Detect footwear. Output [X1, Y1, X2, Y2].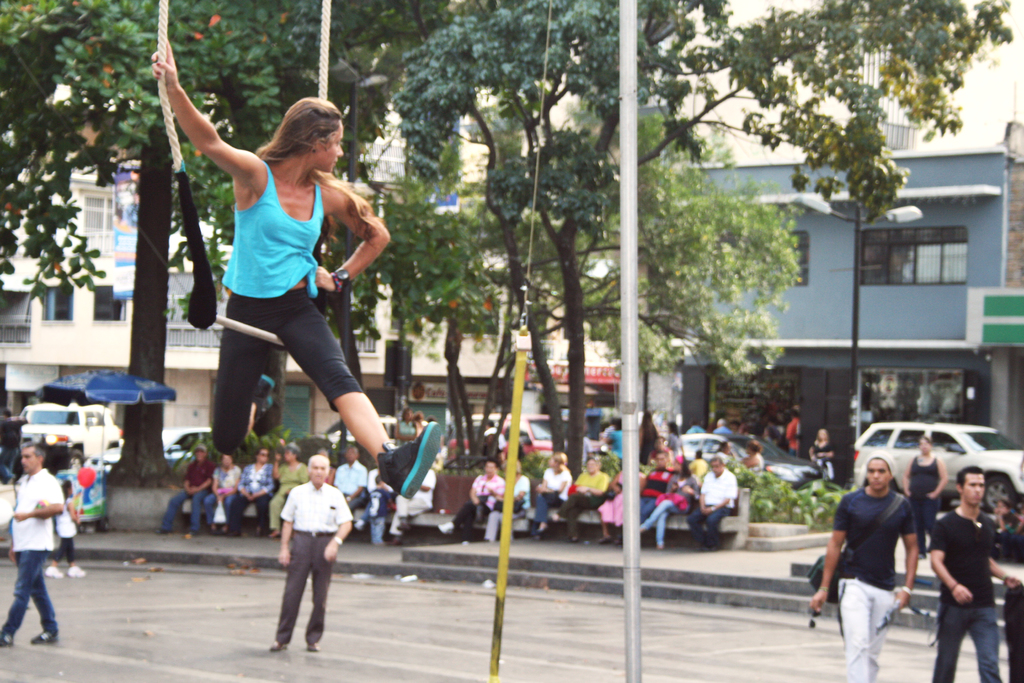
[244, 372, 282, 415].
